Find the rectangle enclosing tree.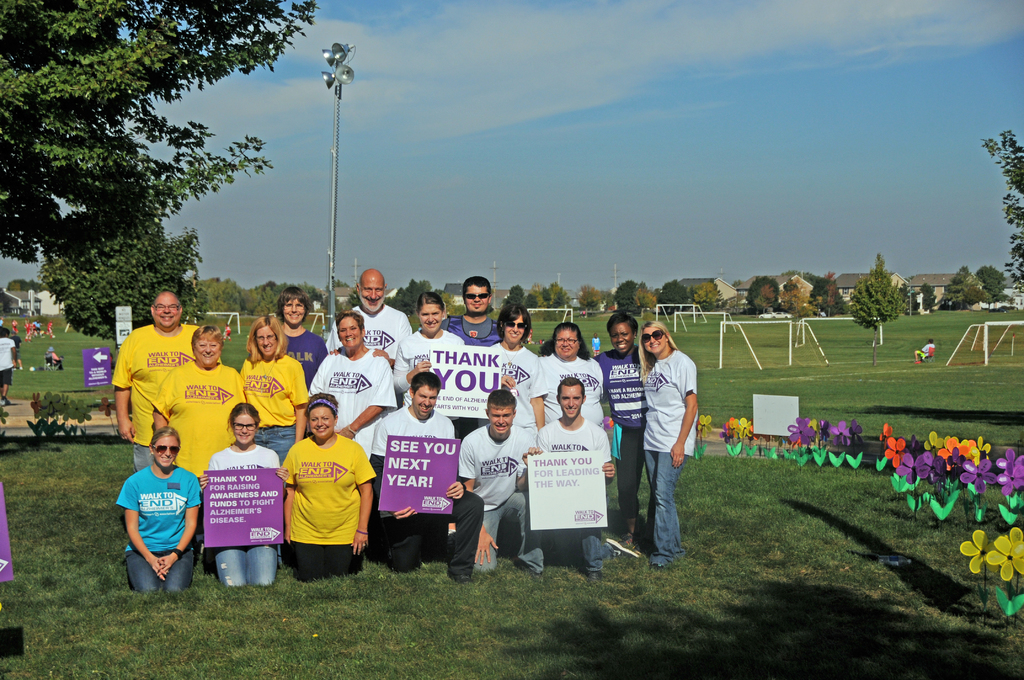
bbox=(429, 286, 461, 321).
